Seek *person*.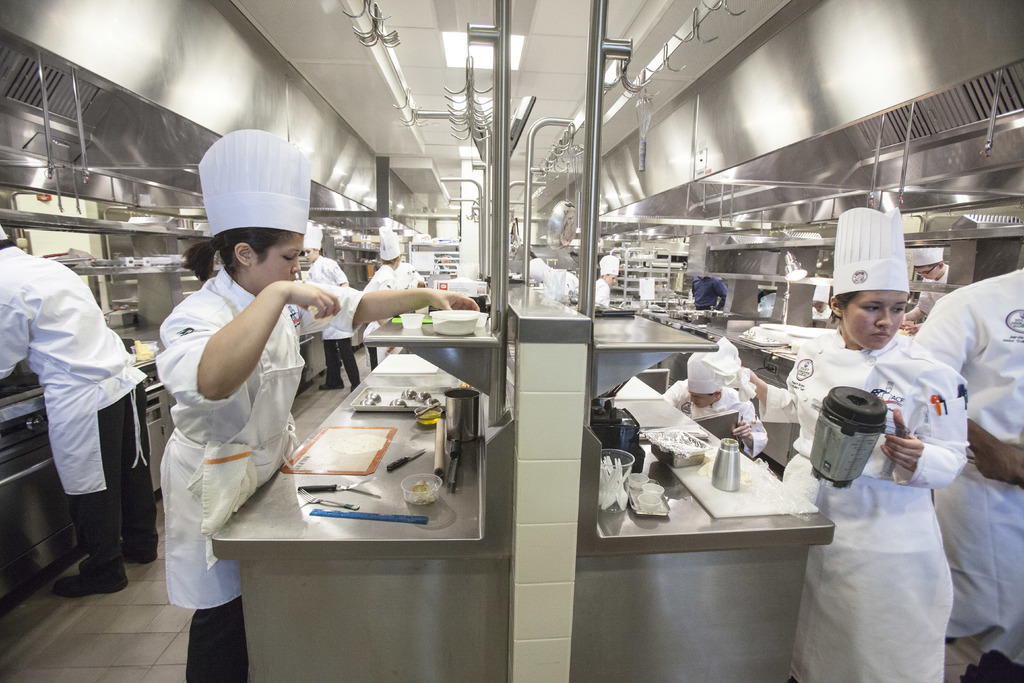
<region>394, 260, 426, 295</region>.
